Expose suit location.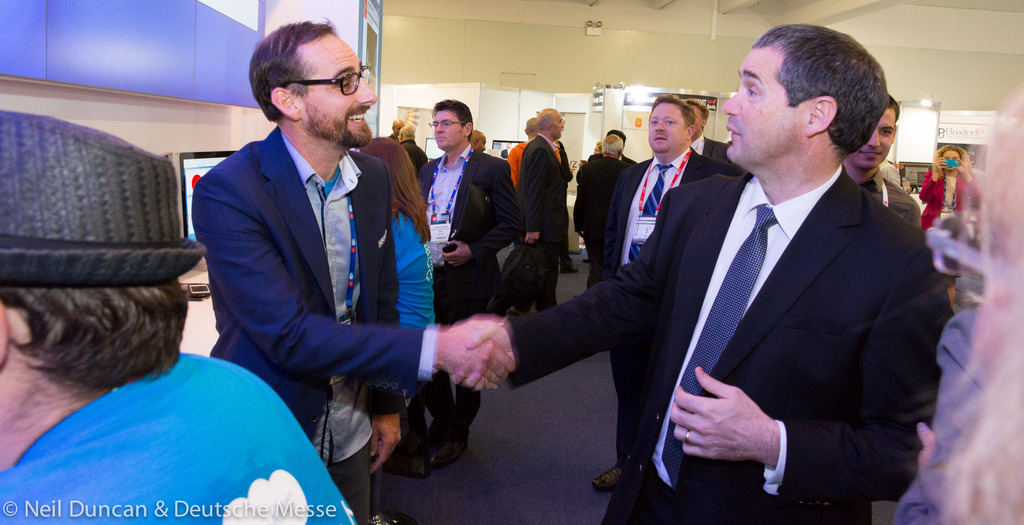
Exposed at crop(516, 129, 575, 307).
